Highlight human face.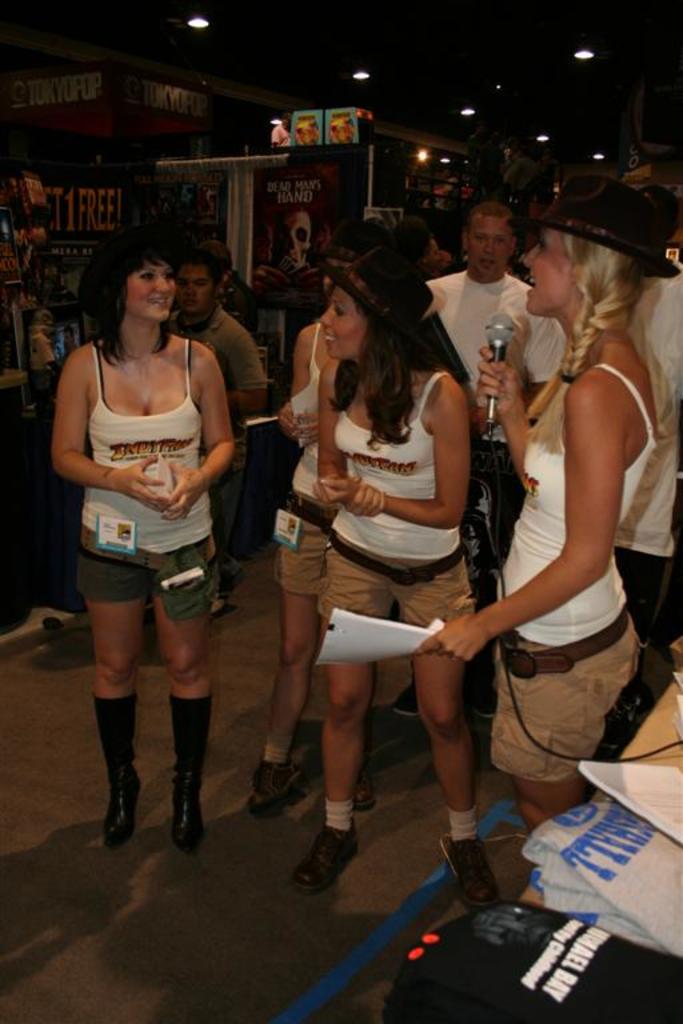
Highlighted region: box=[180, 269, 217, 320].
